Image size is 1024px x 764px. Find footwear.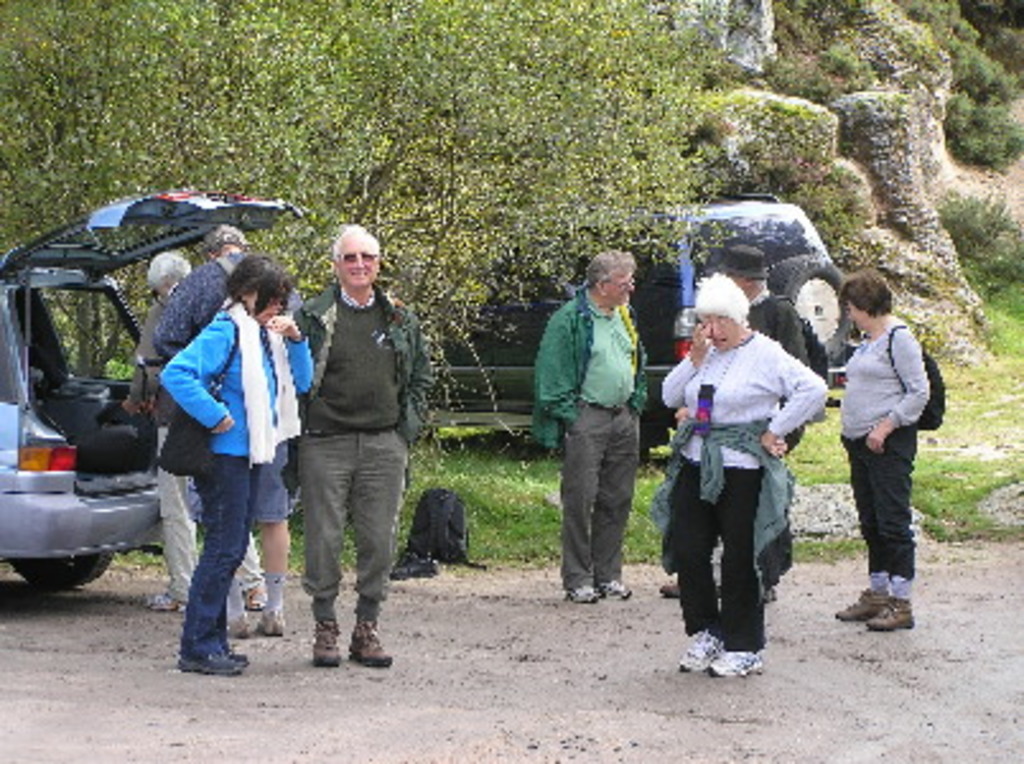
bbox(833, 586, 884, 619).
